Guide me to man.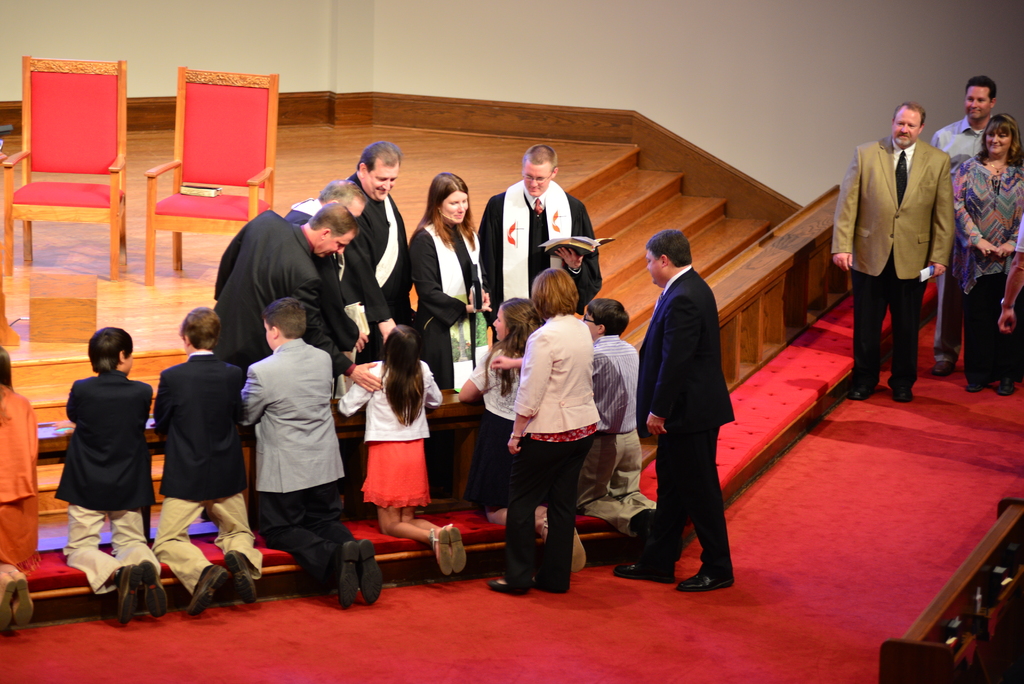
Guidance: (479, 147, 602, 322).
